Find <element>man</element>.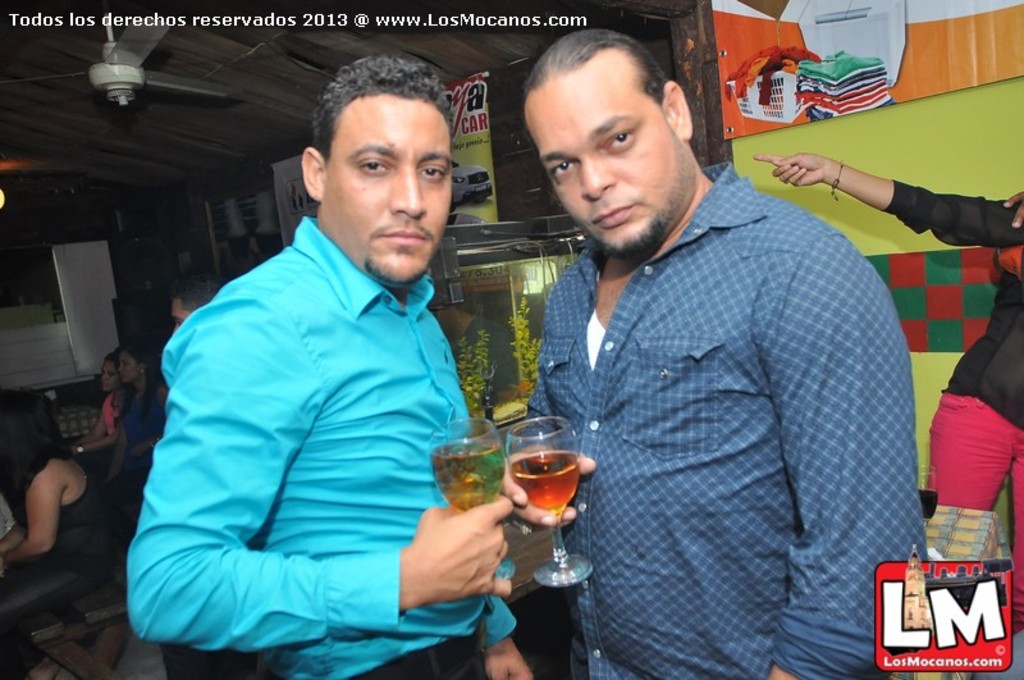
{"left": 163, "top": 274, "right": 223, "bottom": 334}.
